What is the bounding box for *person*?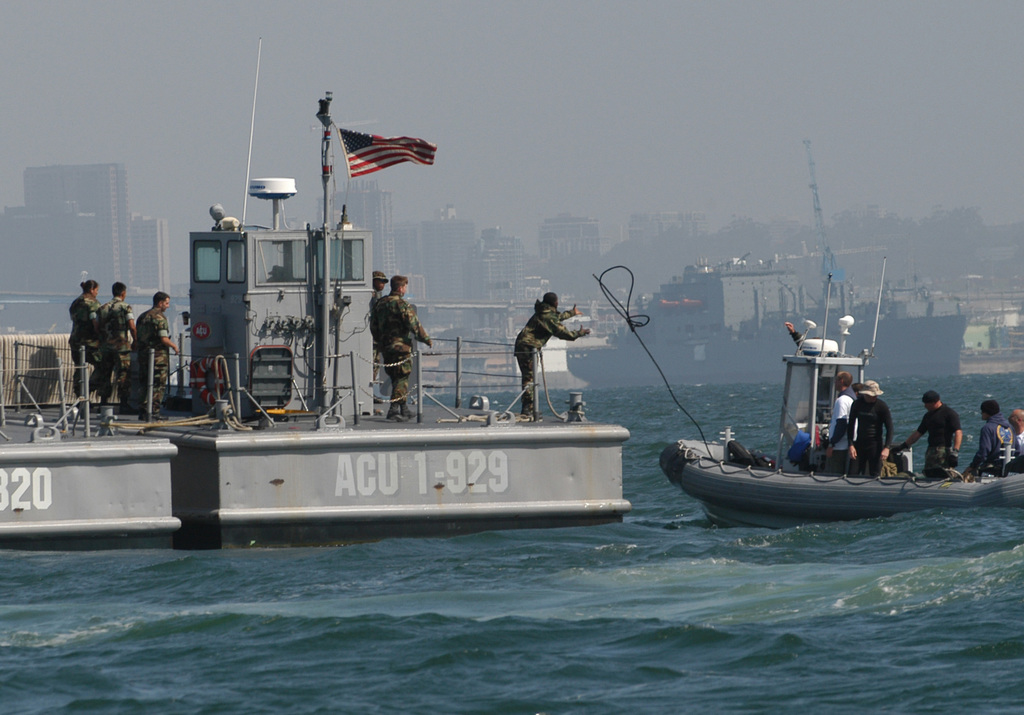
left=894, top=394, right=960, bottom=478.
